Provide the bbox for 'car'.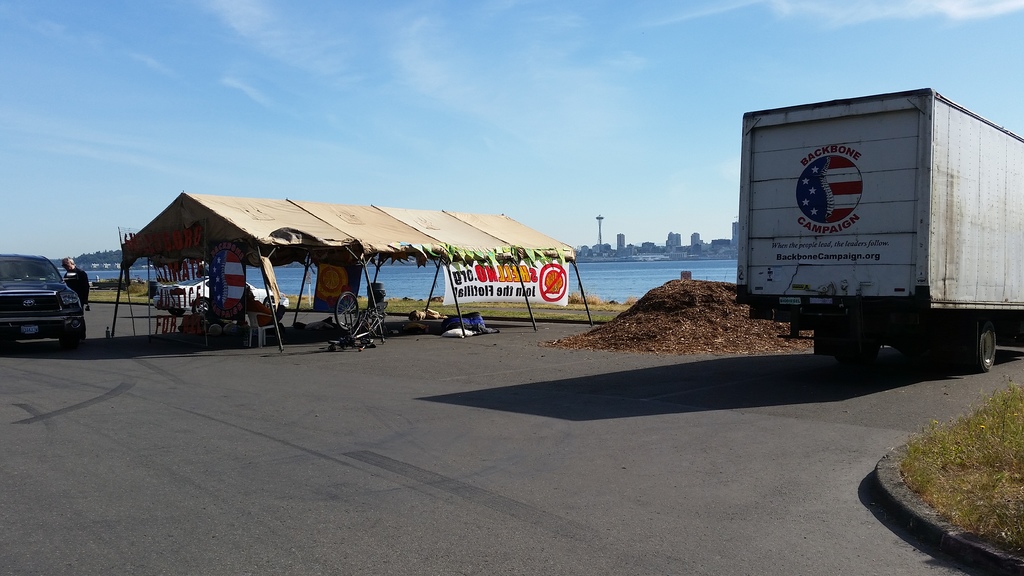
[x1=152, y1=276, x2=287, y2=315].
